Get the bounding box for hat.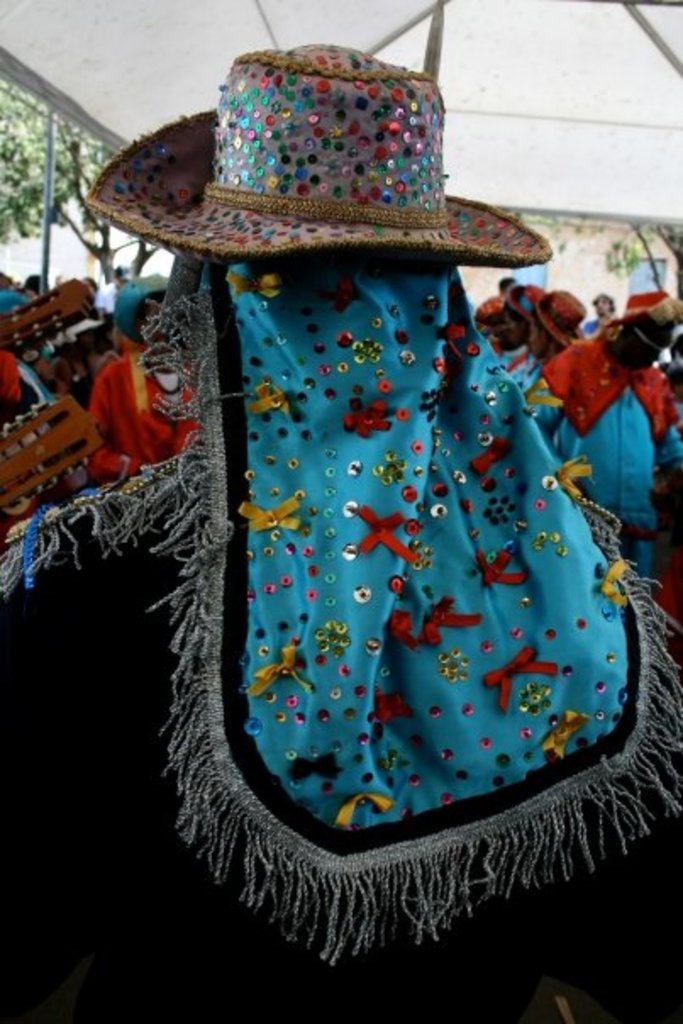
Rect(85, 34, 556, 266).
